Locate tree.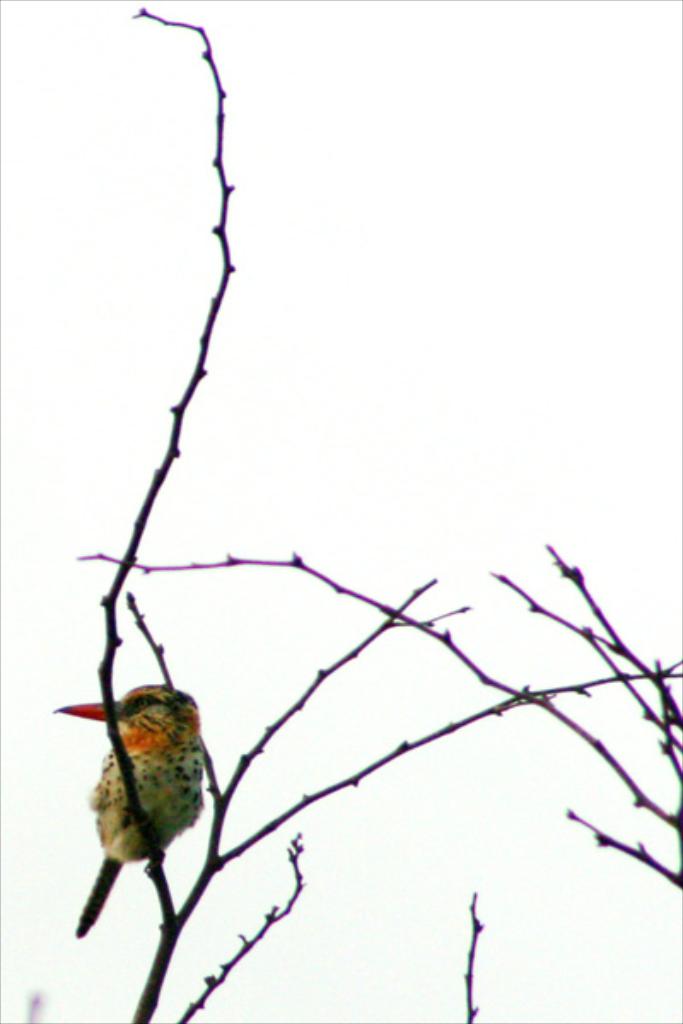
Bounding box: {"x1": 70, "y1": 10, "x2": 681, "y2": 1022}.
